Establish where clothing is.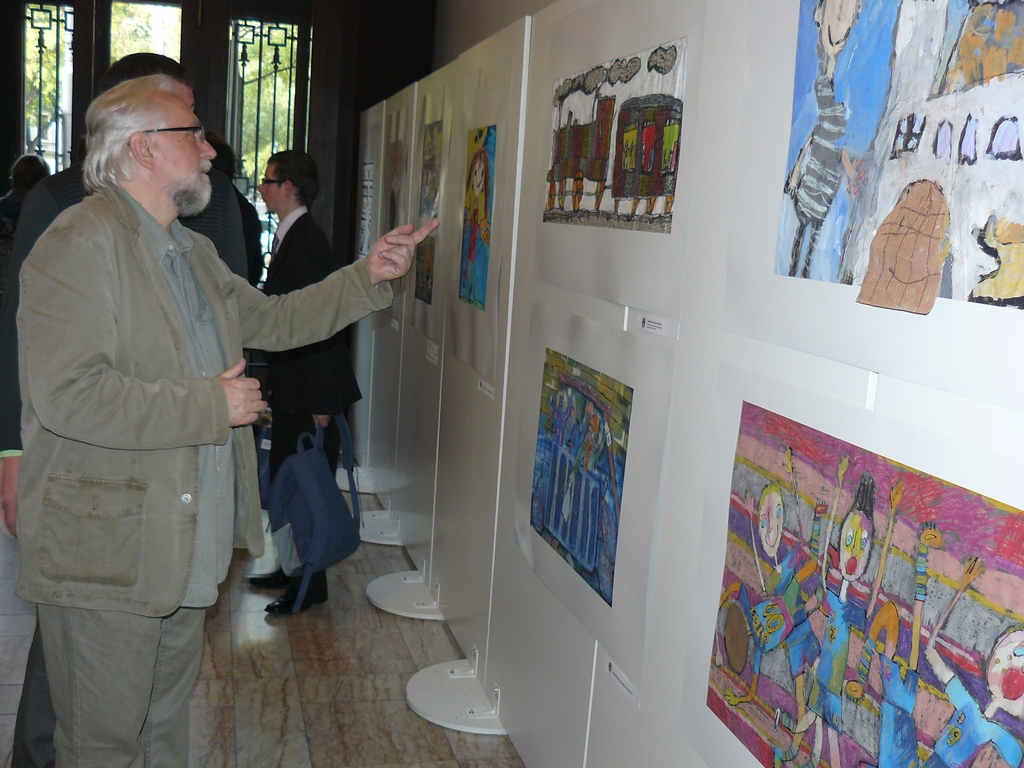
Established at locate(920, 668, 1023, 767).
